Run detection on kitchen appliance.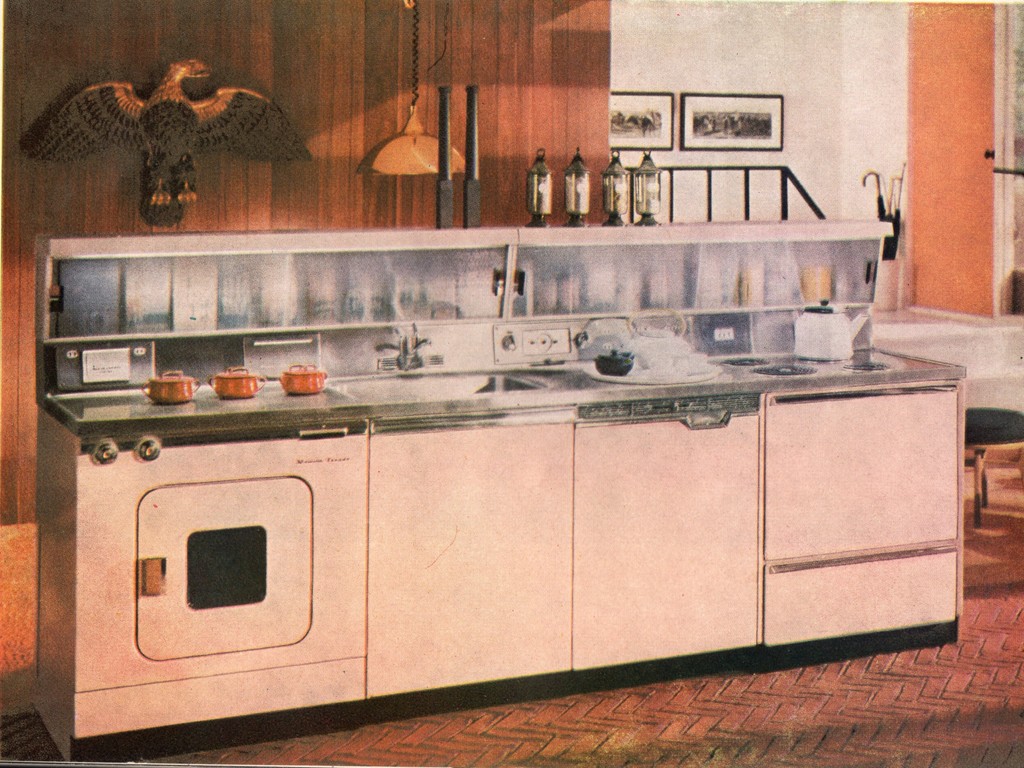
Result: bbox=[796, 238, 837, 299].
